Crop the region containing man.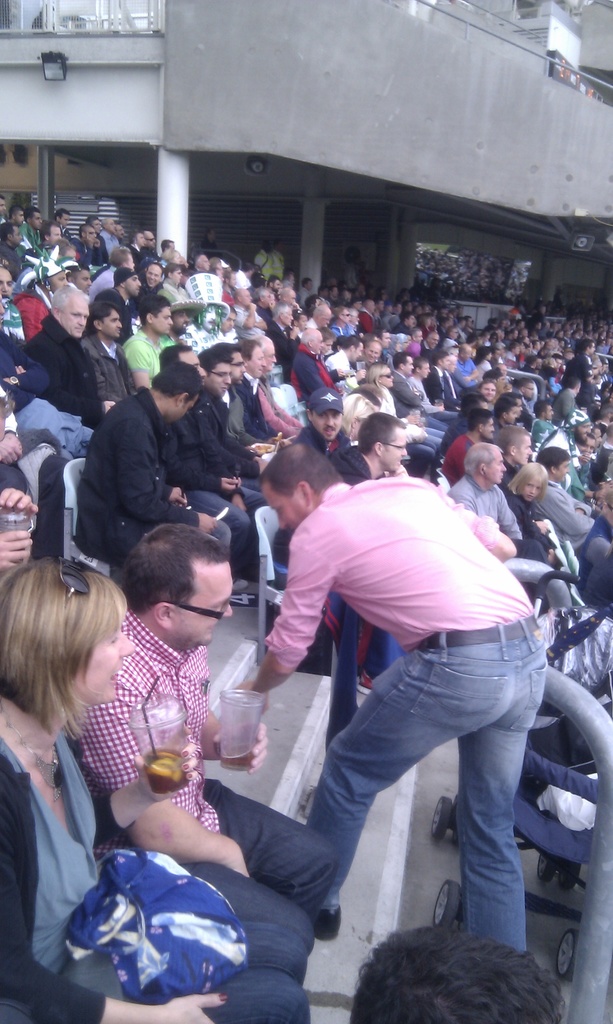
Crop region: (101, 218, 117, 254).
